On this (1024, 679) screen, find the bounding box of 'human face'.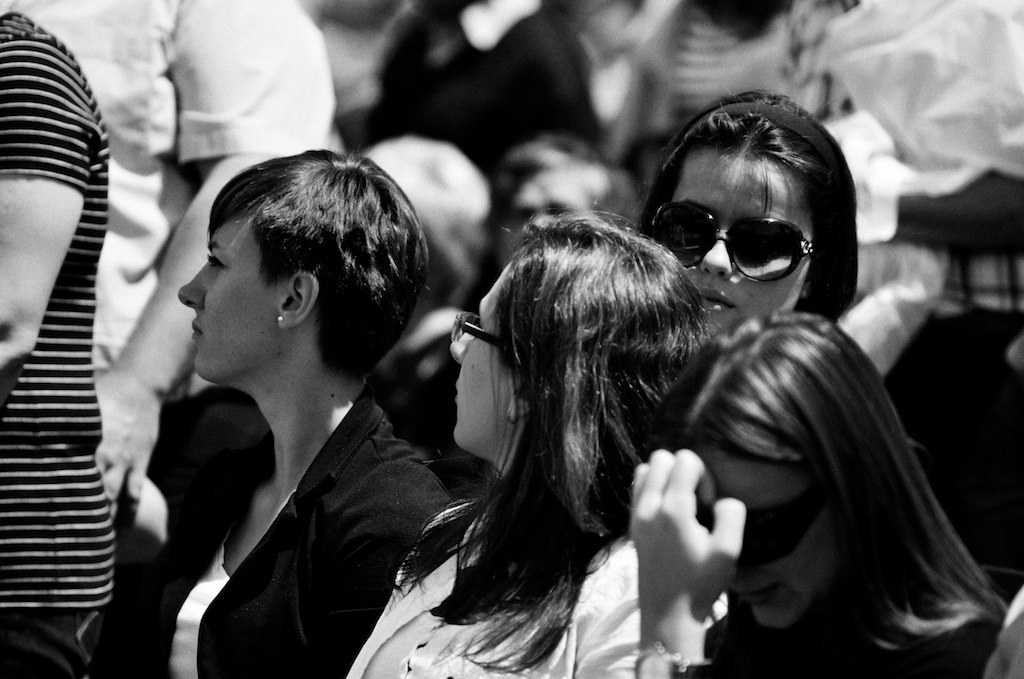
Bounding box: {"x1": 669, "y1": 153, "x2": 826, "y2": 350}.
